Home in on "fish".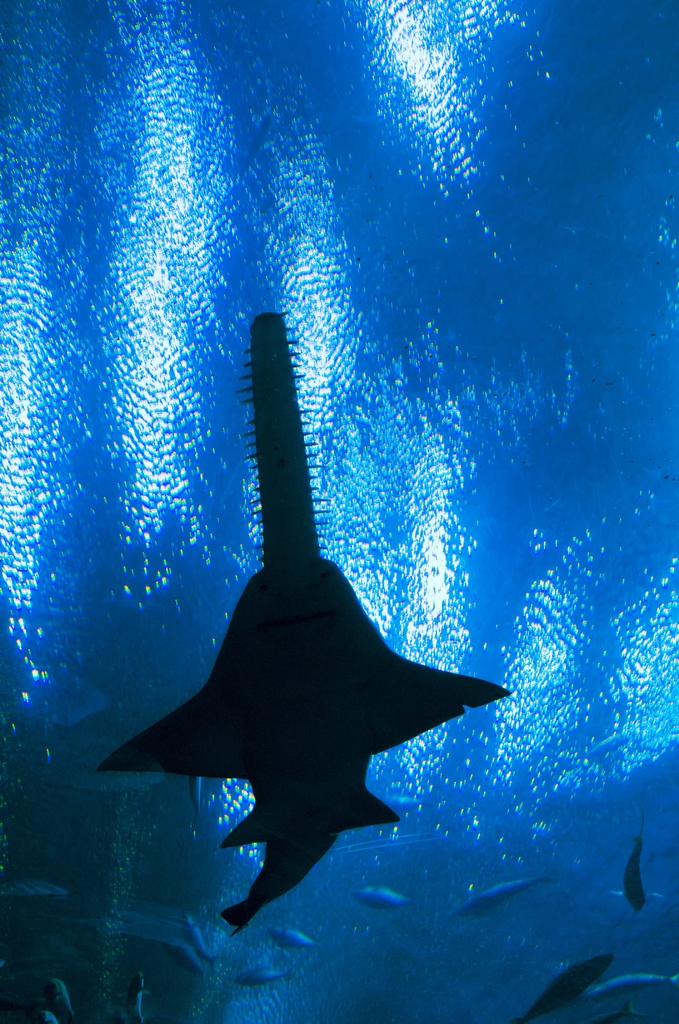
Homed in at <region>234, 970, 291, 986</region>.
